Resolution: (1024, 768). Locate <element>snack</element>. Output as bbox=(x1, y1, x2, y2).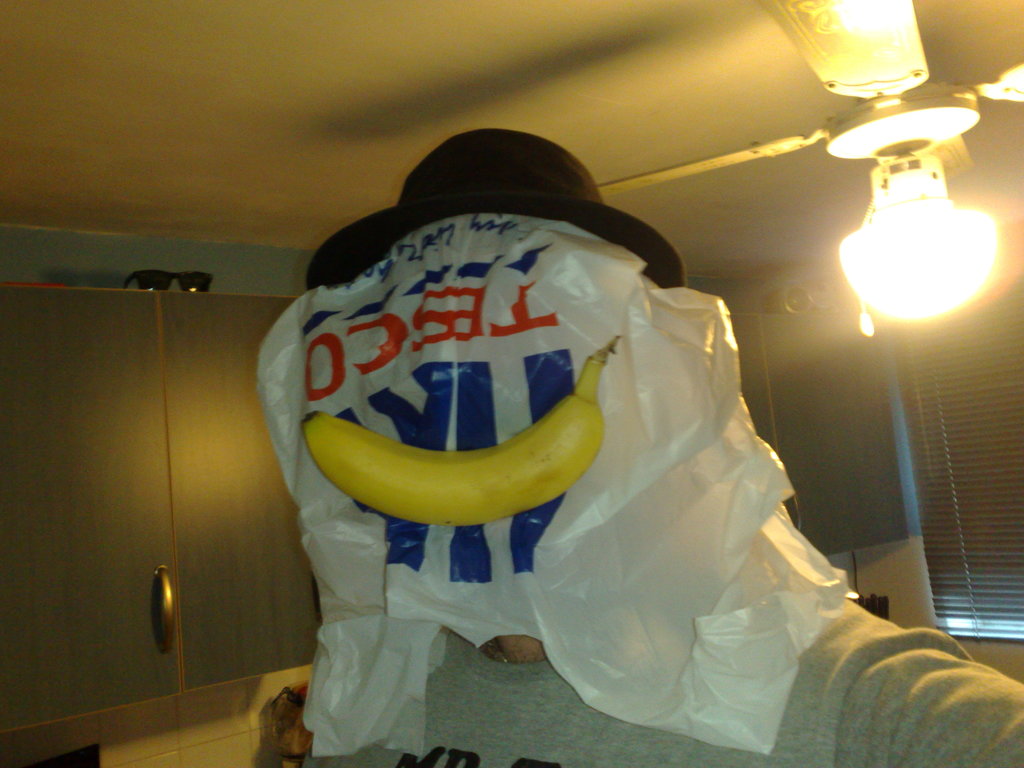
bbox=(300, 340, 620, 526).
